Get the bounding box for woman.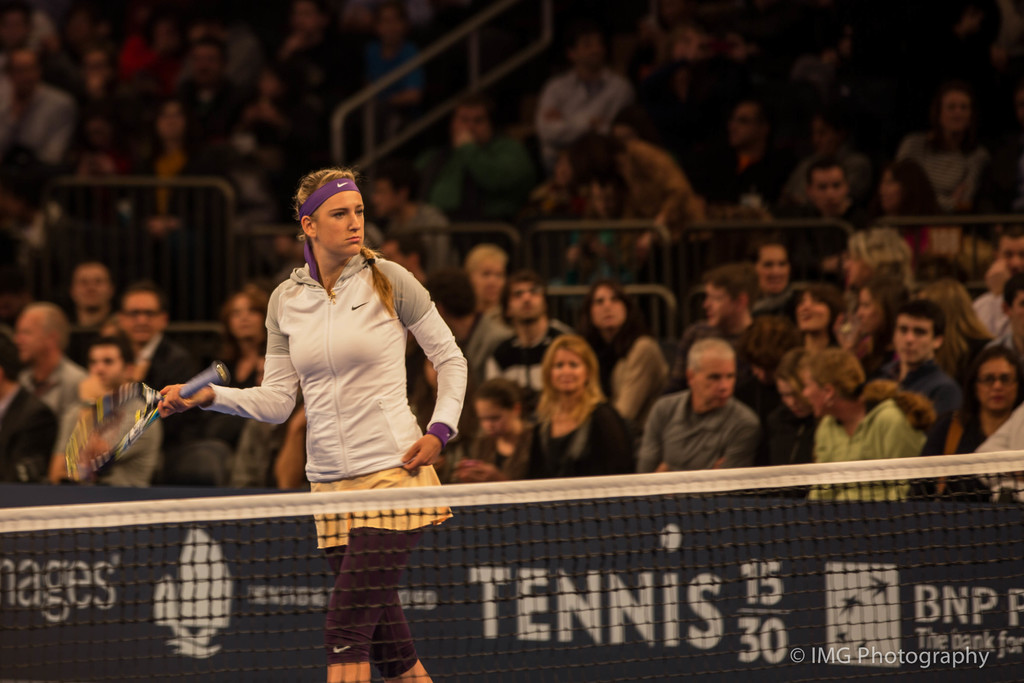
781, 106, 894, 220.
